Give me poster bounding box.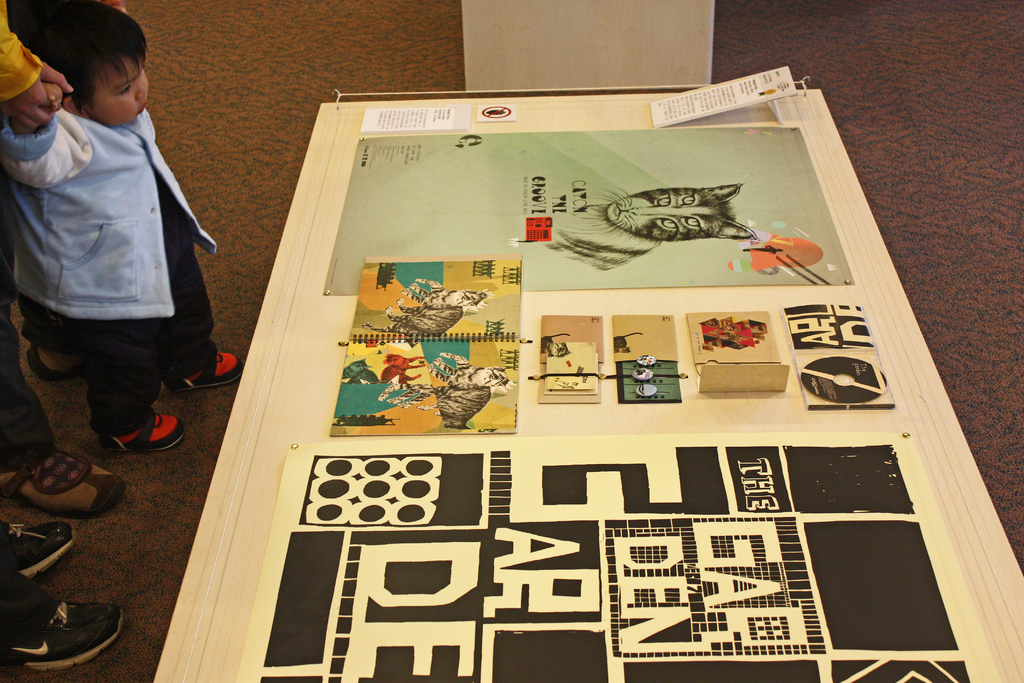
<bbox>335, 250, 521, 436</bbox>.
